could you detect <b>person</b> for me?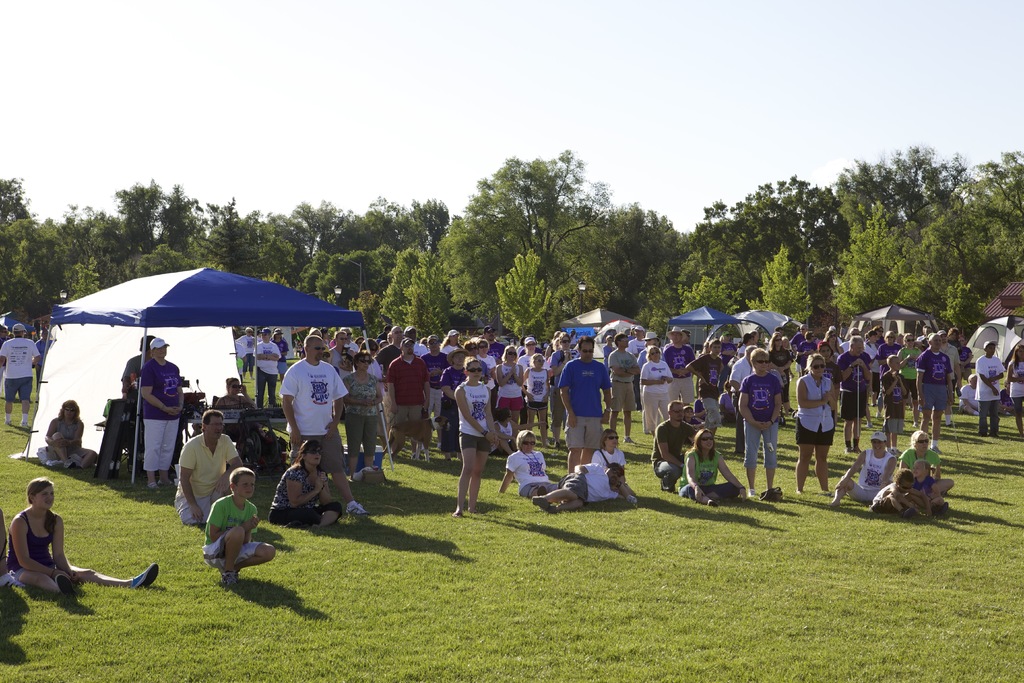
Detection result: (x1=343, y1=349, x2=387, y2=482).
